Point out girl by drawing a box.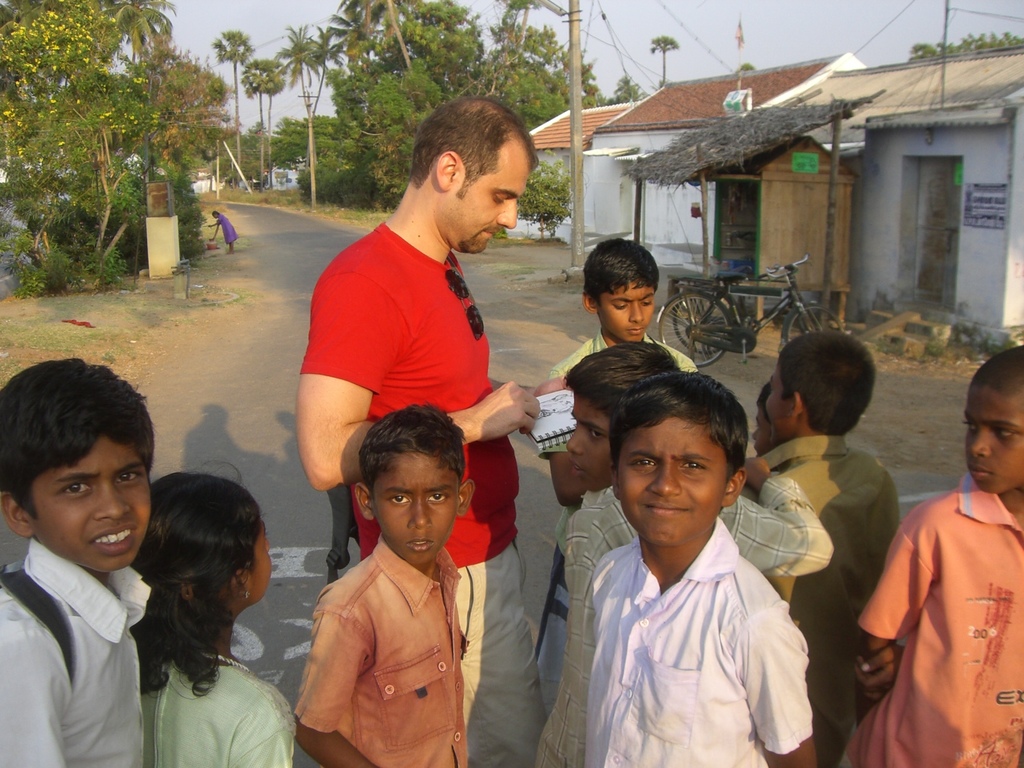
131,459,293,767.
